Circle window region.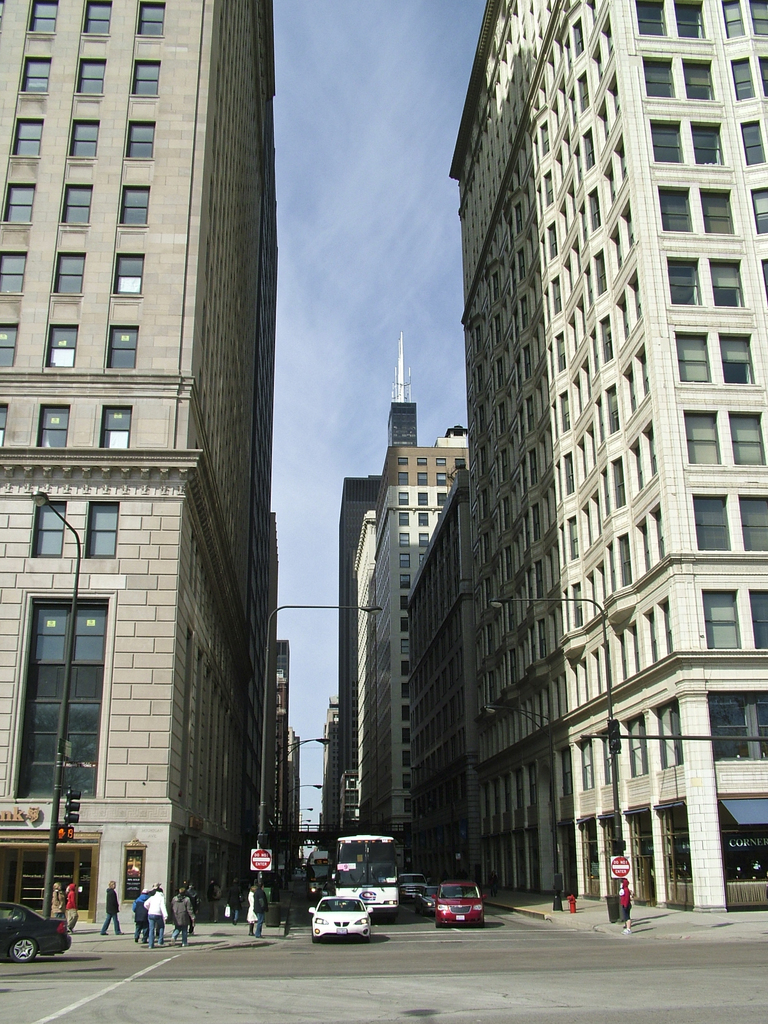
Region: box=[680, 58, 717, 102].
